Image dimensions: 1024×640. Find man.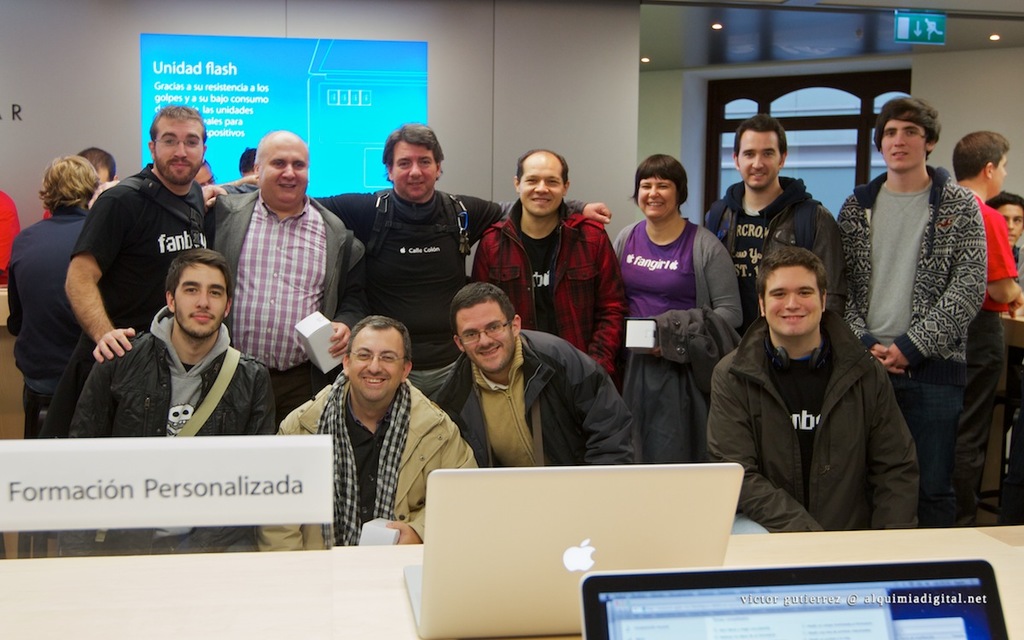
{"left": 986, "top": 189, "right": 1023, "bottom": 282}.
